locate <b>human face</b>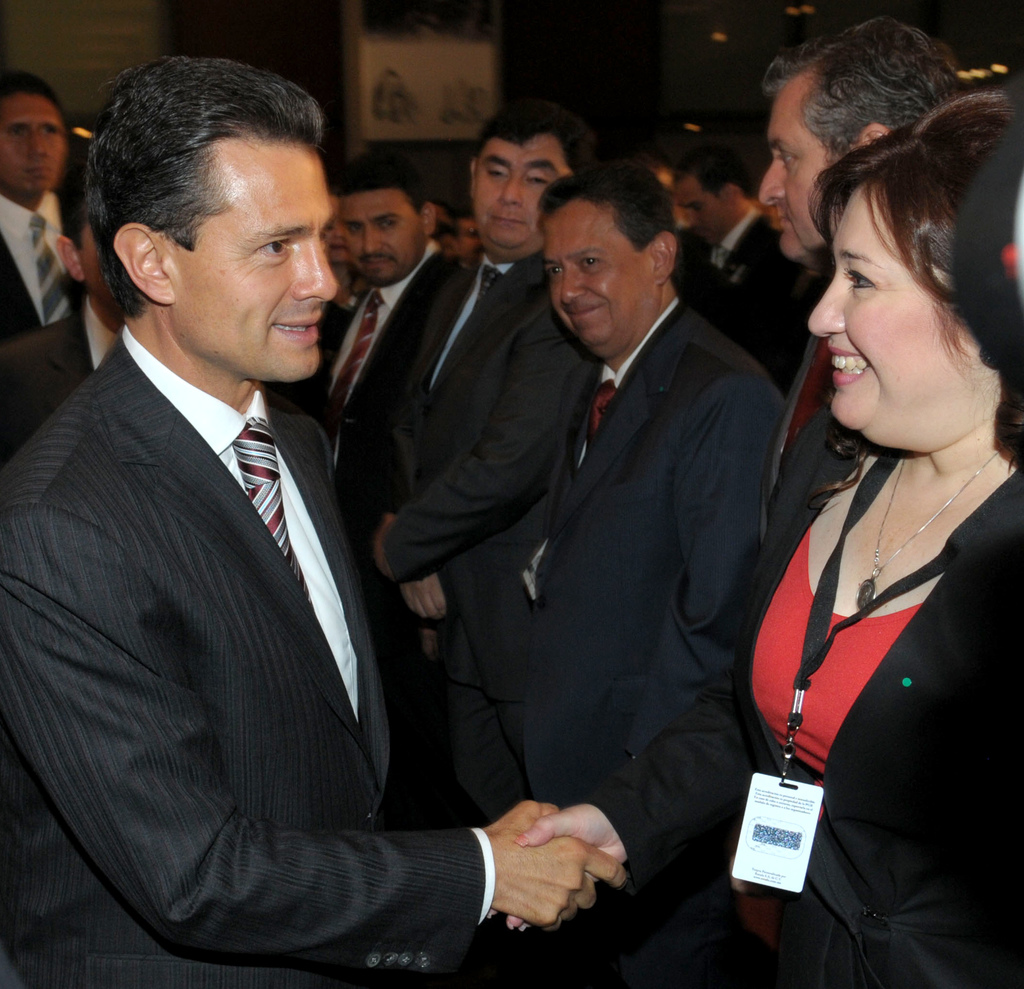
BBox(755, 106, 852, 253)
